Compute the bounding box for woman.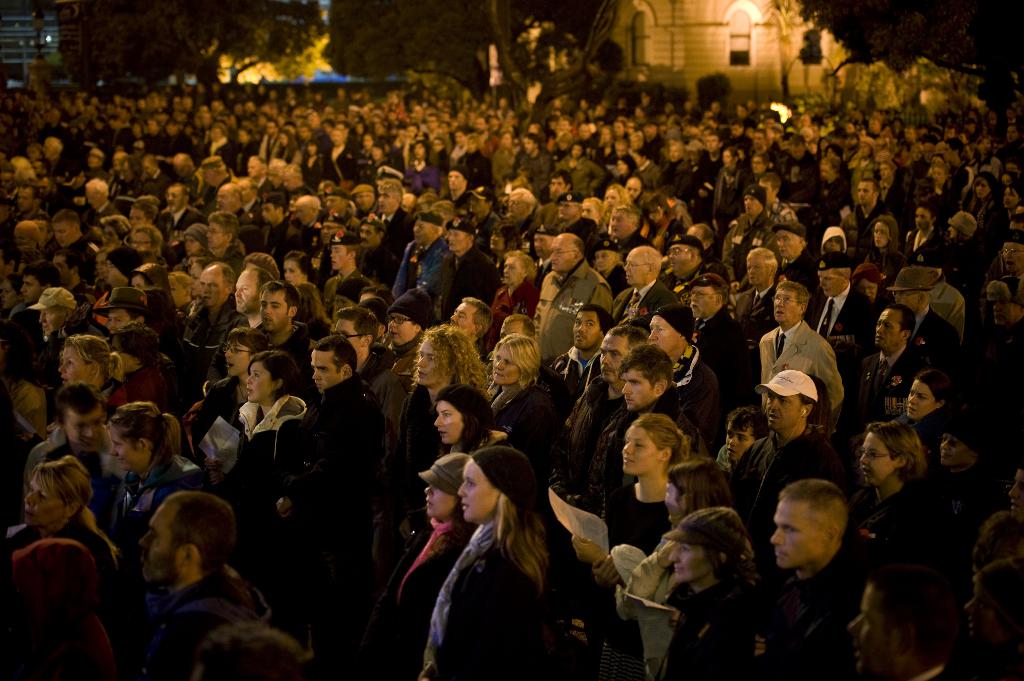
locate(189, 330, 270, 447).
